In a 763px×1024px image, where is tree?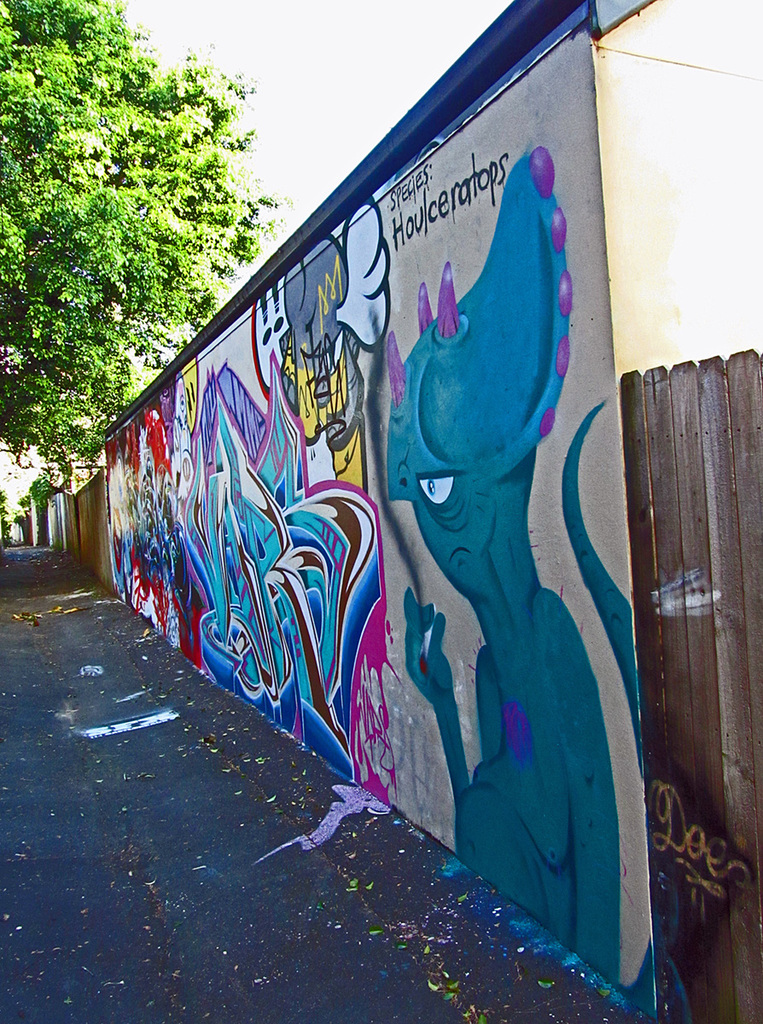
27 475 59 515.
